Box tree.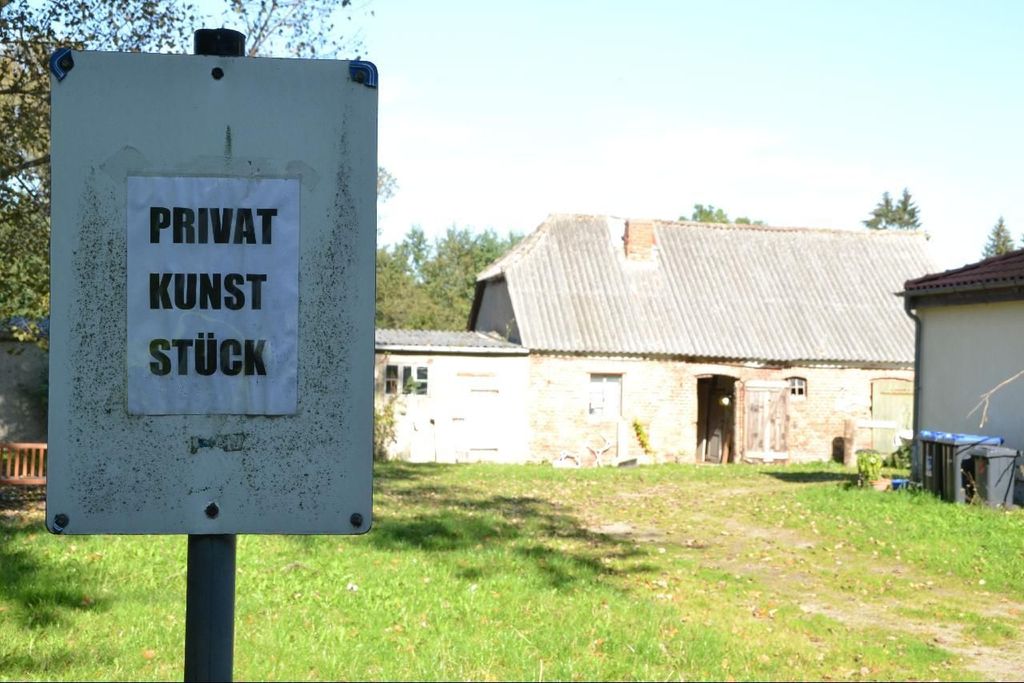
Rect(0, 0, 402, 334).
